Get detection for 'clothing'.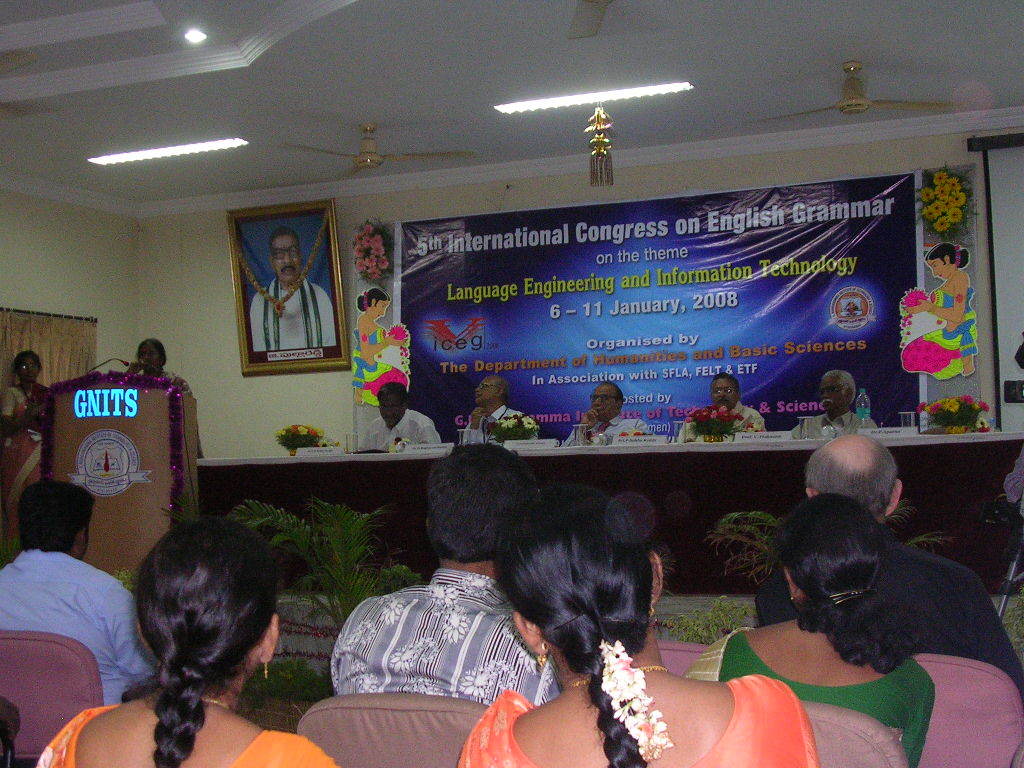
Detection: bbox=[37, 701, 336, 767].
